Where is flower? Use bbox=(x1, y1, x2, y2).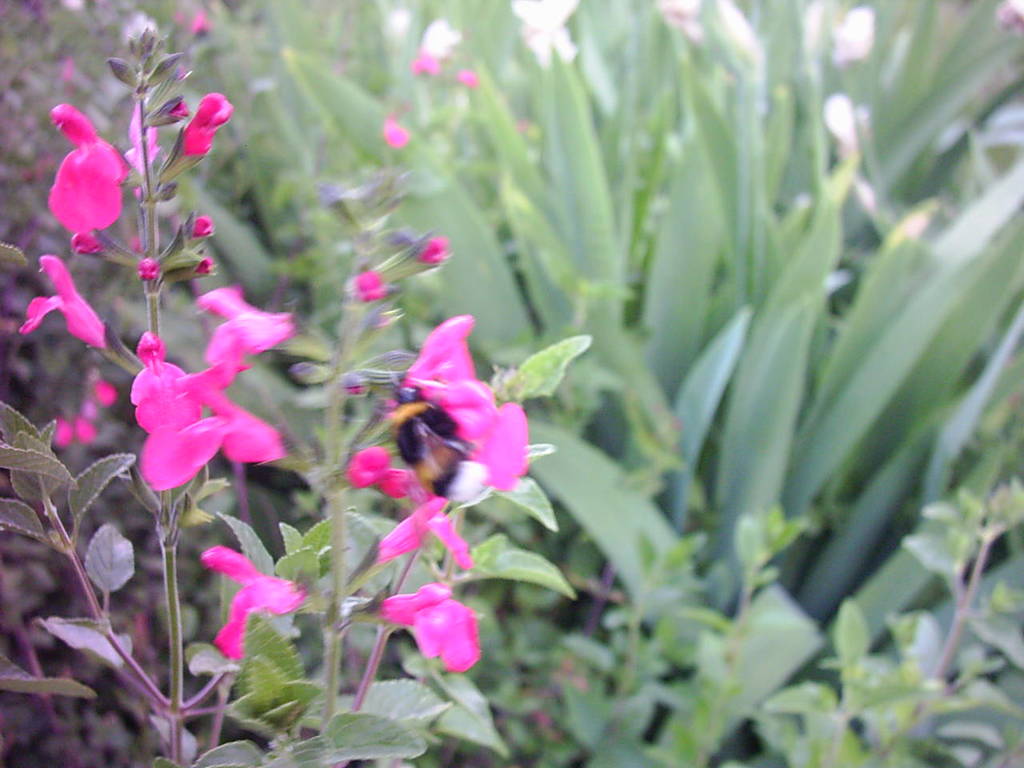
bbox=(375, 579, 481, 682).
